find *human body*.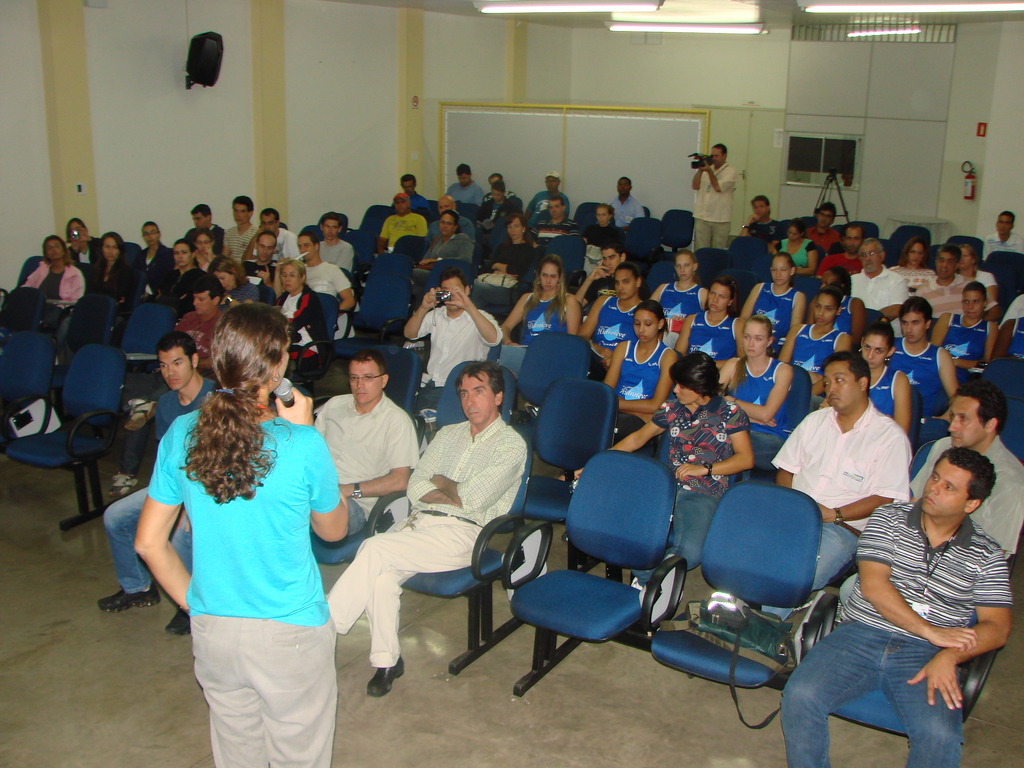
bbox=(273, 261, 335, 371).
